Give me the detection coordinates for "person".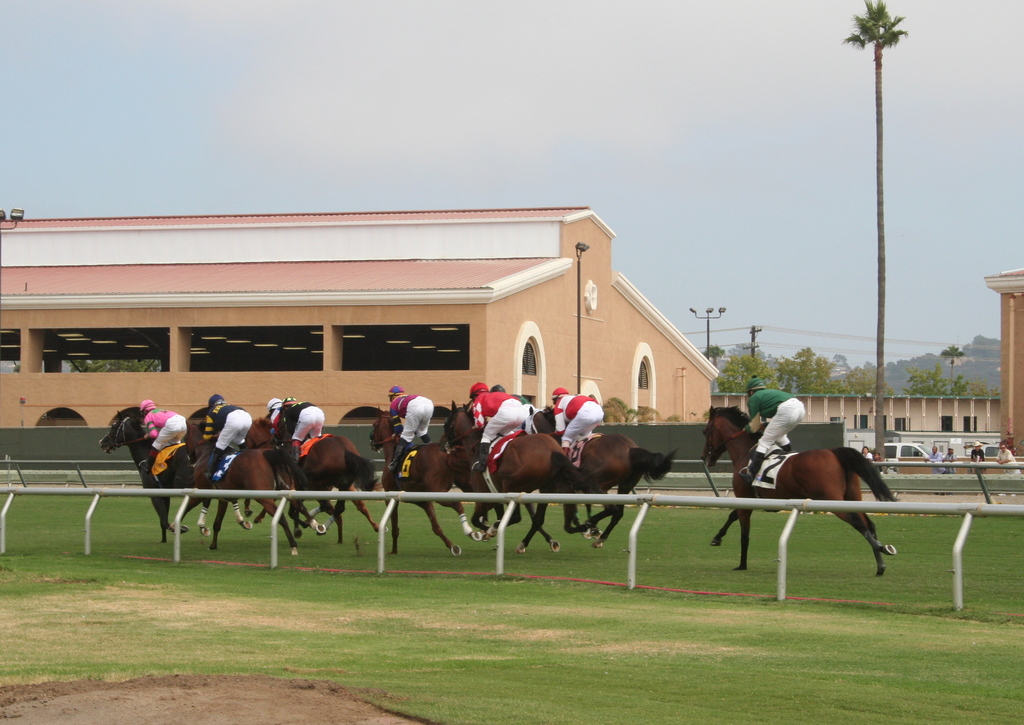
(x1=927, y1=442, x2=944, y2=495).
